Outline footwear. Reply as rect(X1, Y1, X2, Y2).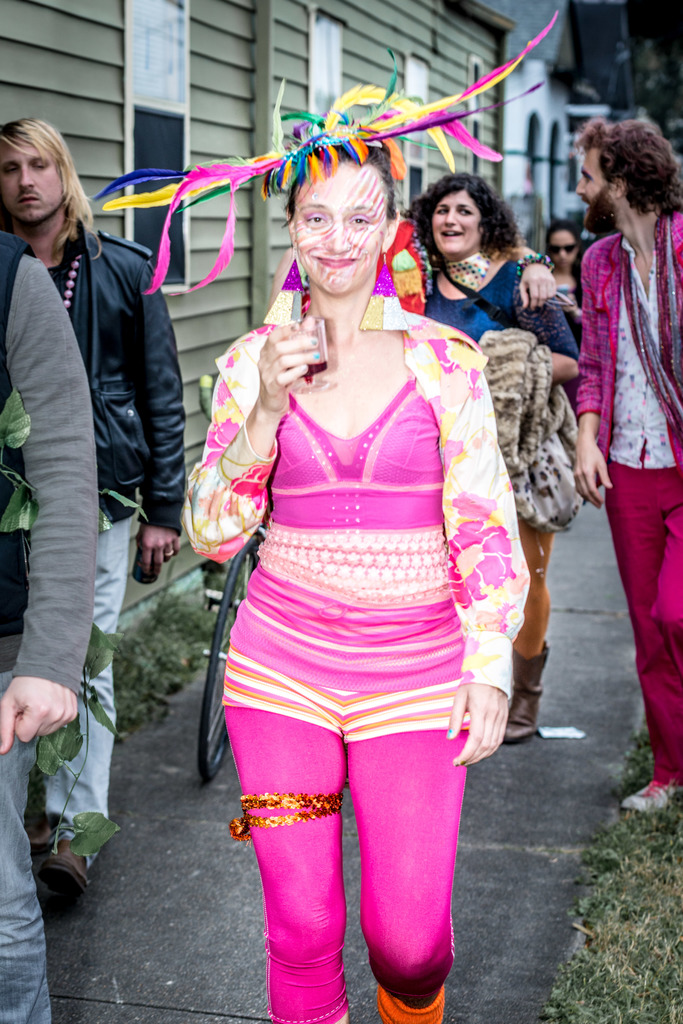
rect(622, 778, 682, 815).
